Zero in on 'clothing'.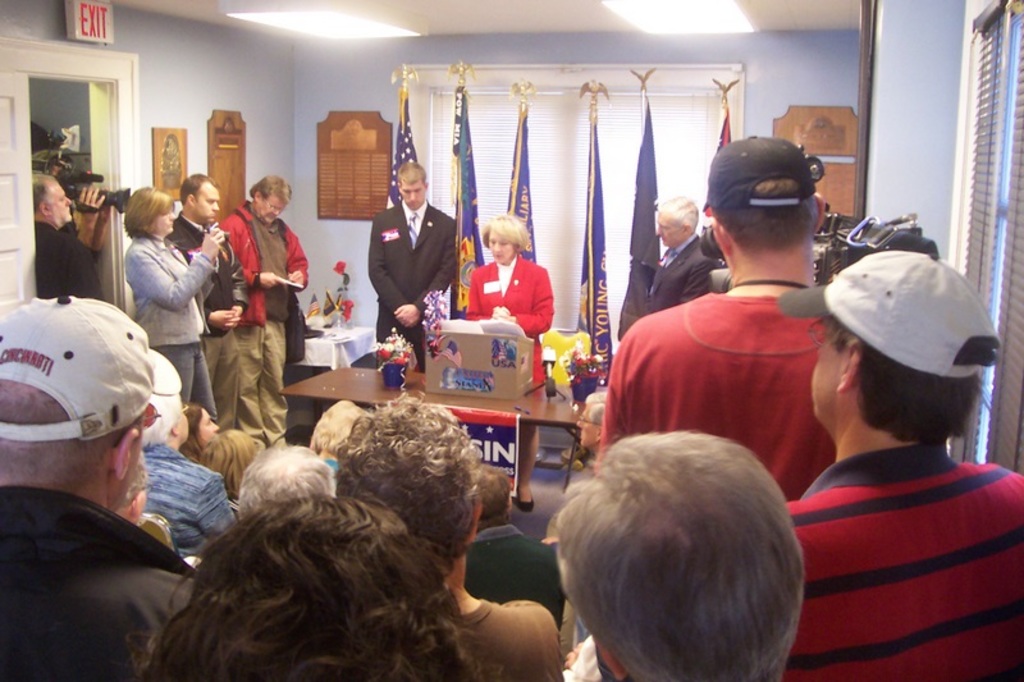
Zeroed in: 584, 257, 832, 546.
